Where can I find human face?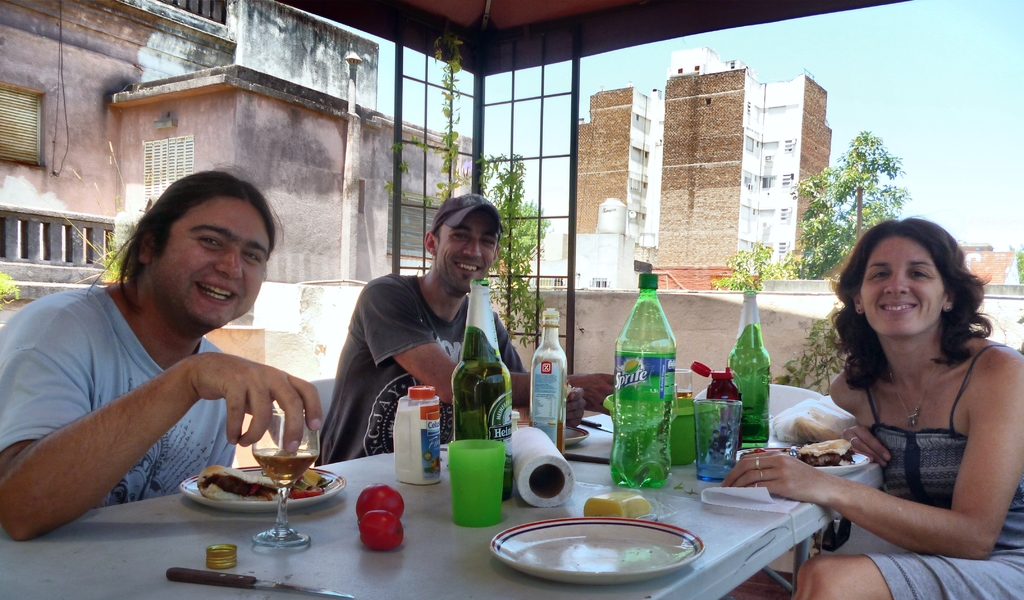
You can find it at [x1=858, y1=233, x2=947, y2=336].
